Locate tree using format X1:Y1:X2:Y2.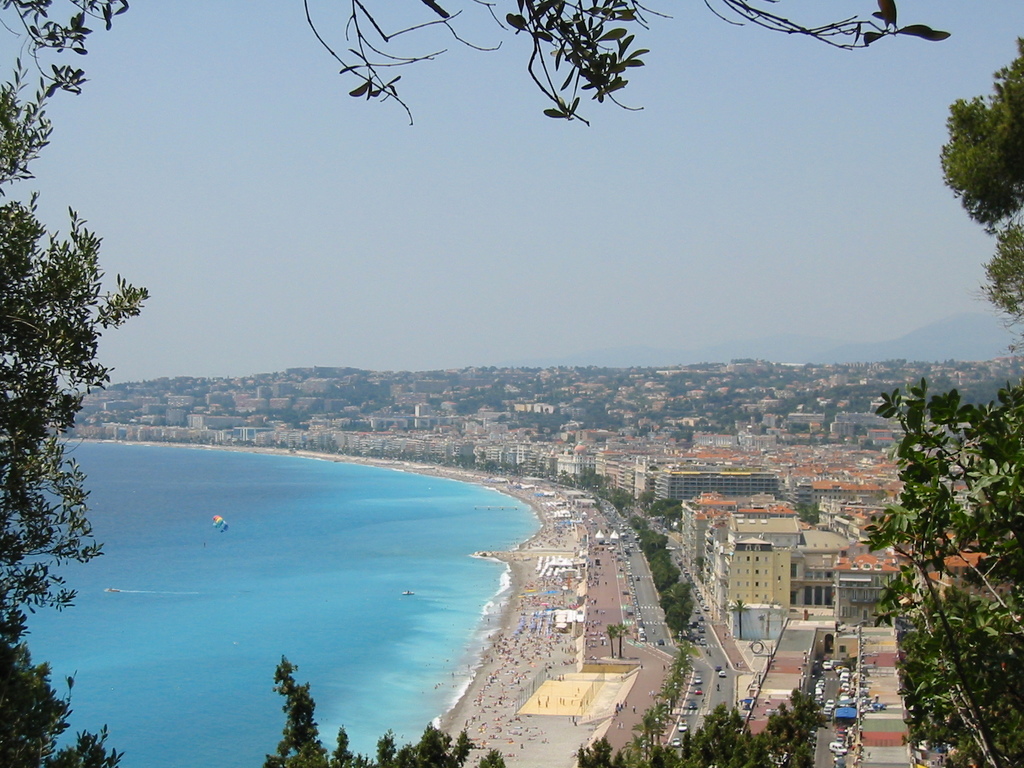
4:149:148:710.
